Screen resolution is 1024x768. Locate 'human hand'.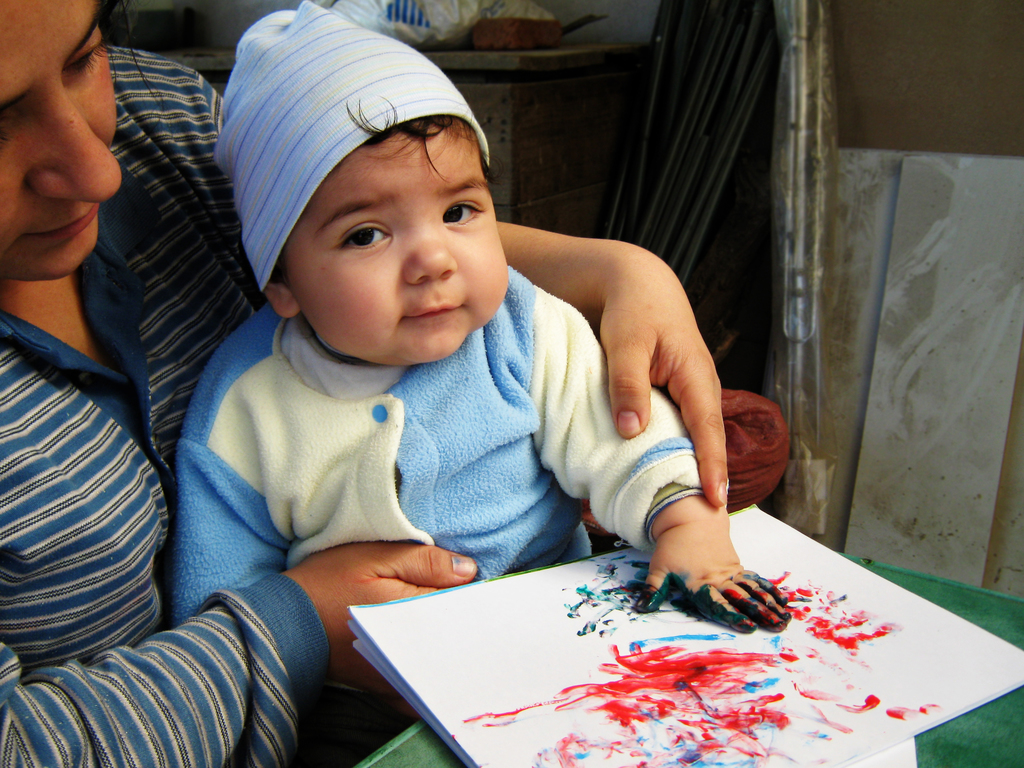
[left=555, top=231, right=751, bottom=520].
